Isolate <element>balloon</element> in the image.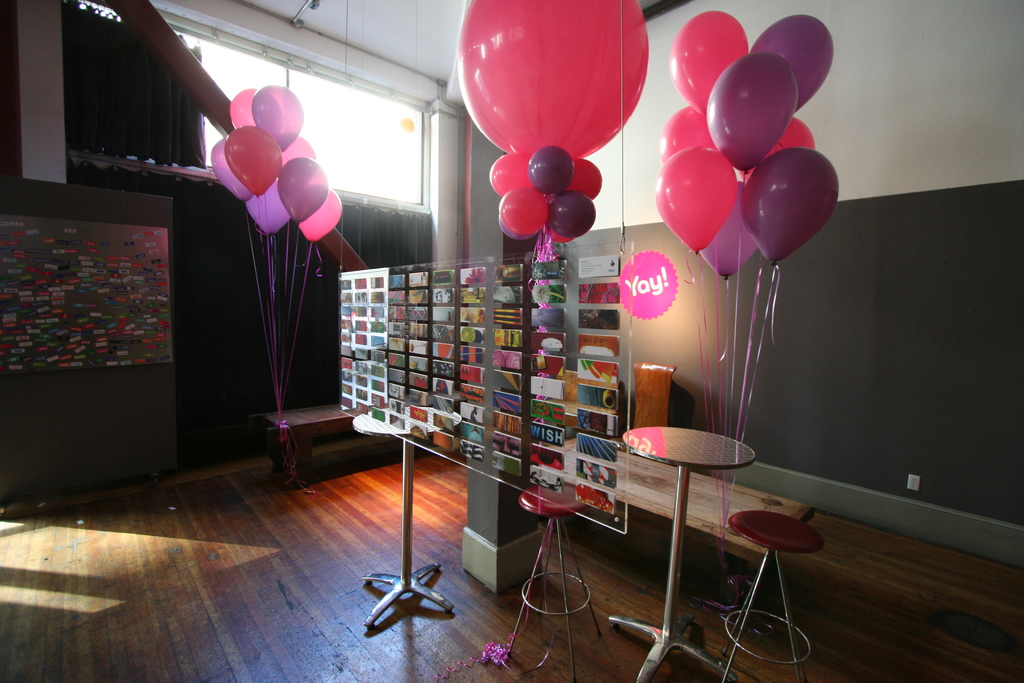
Isolated region: select_region(209, 136, 259, 204).
